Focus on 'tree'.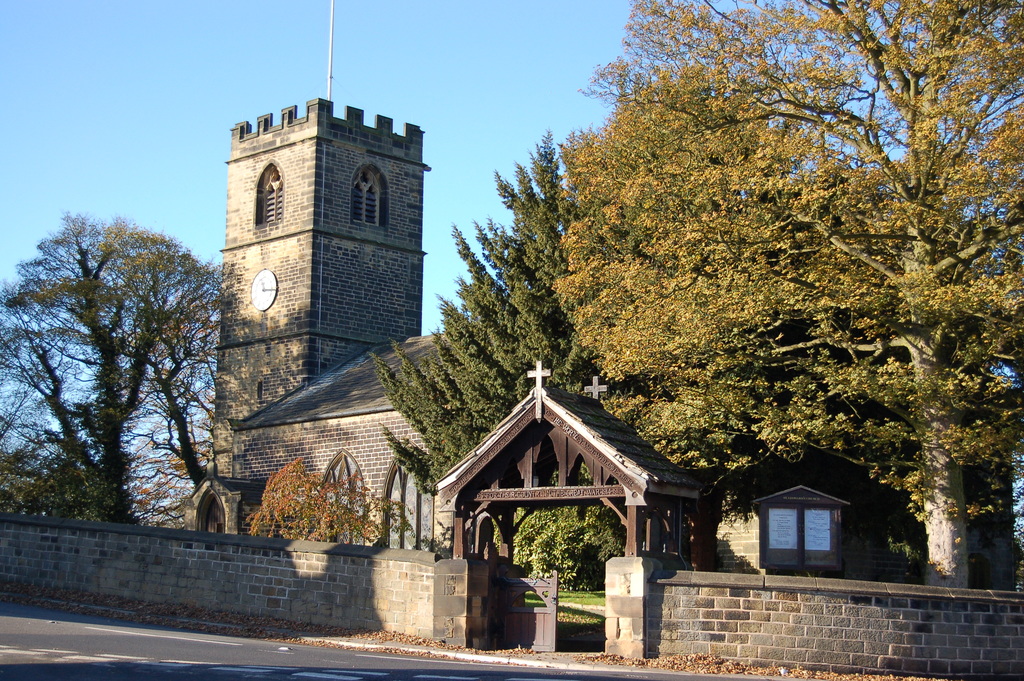
Focused at Rect(364, 125, 709, 582).
